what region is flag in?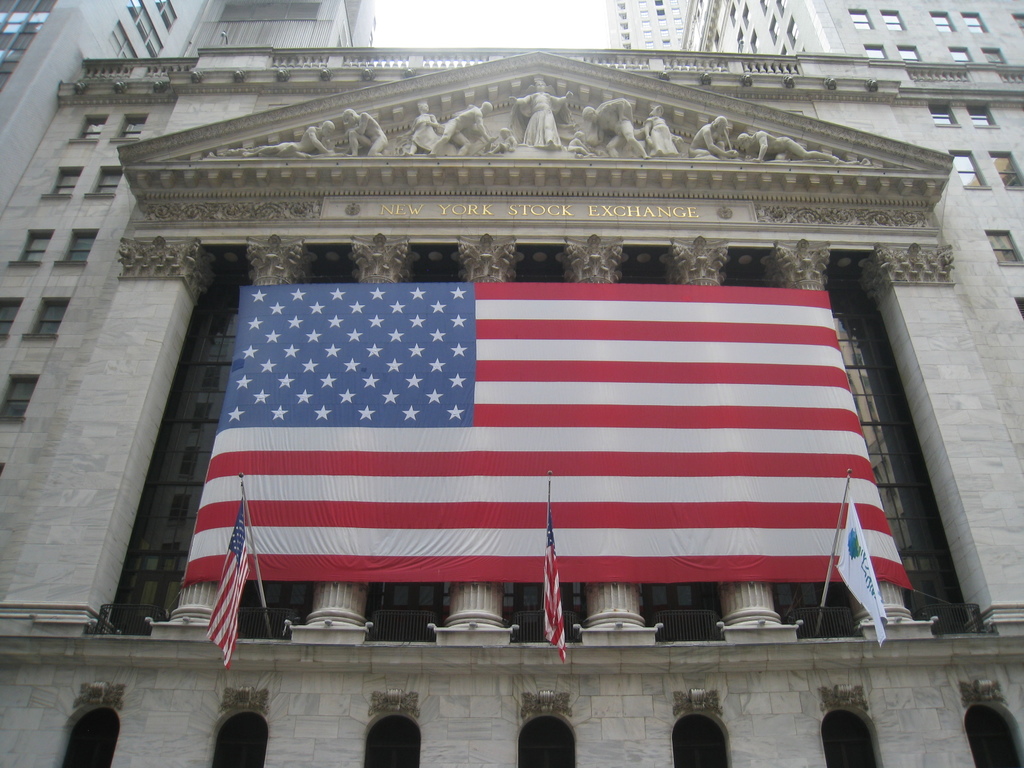
Rect(205, 484, 249, 667).
